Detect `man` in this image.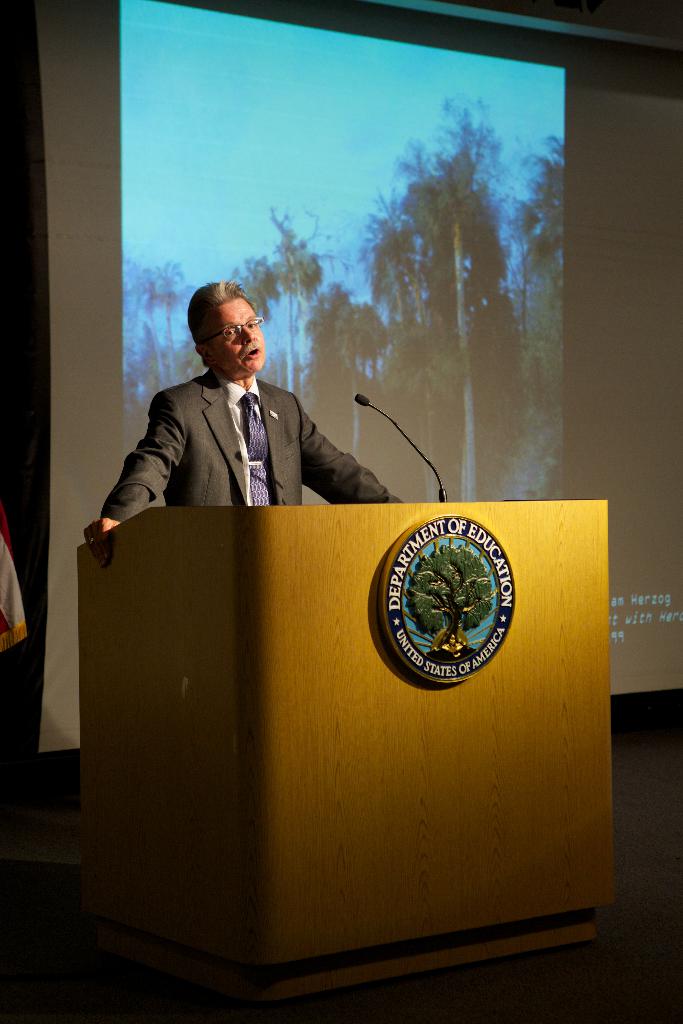
Detection: 104:273:376:540.
